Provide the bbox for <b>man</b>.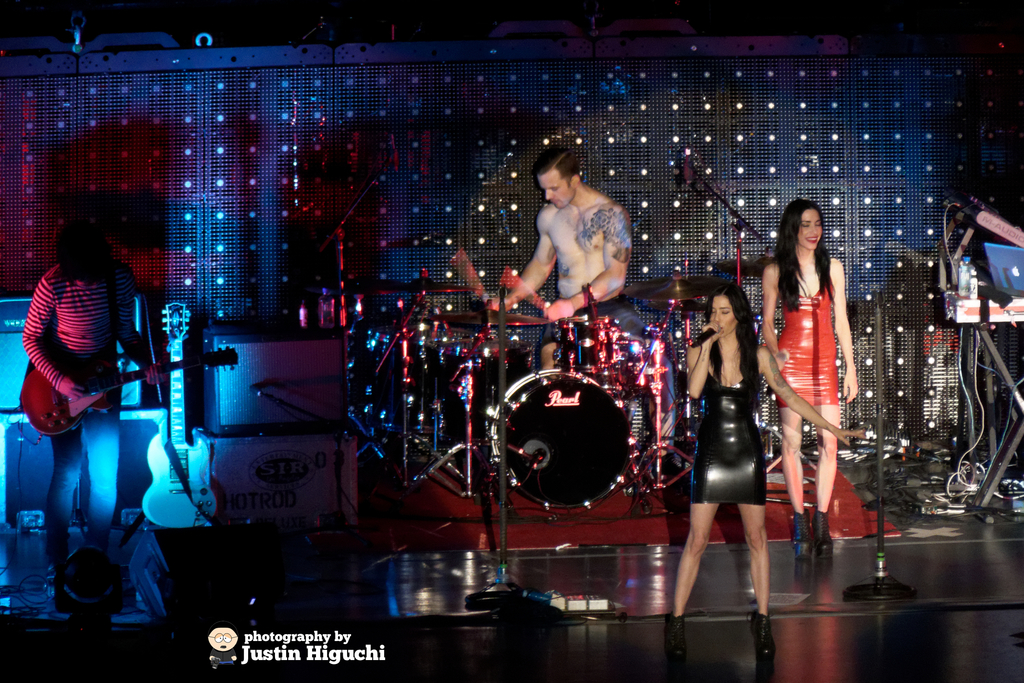
crop(486, 143, 692, 478).
